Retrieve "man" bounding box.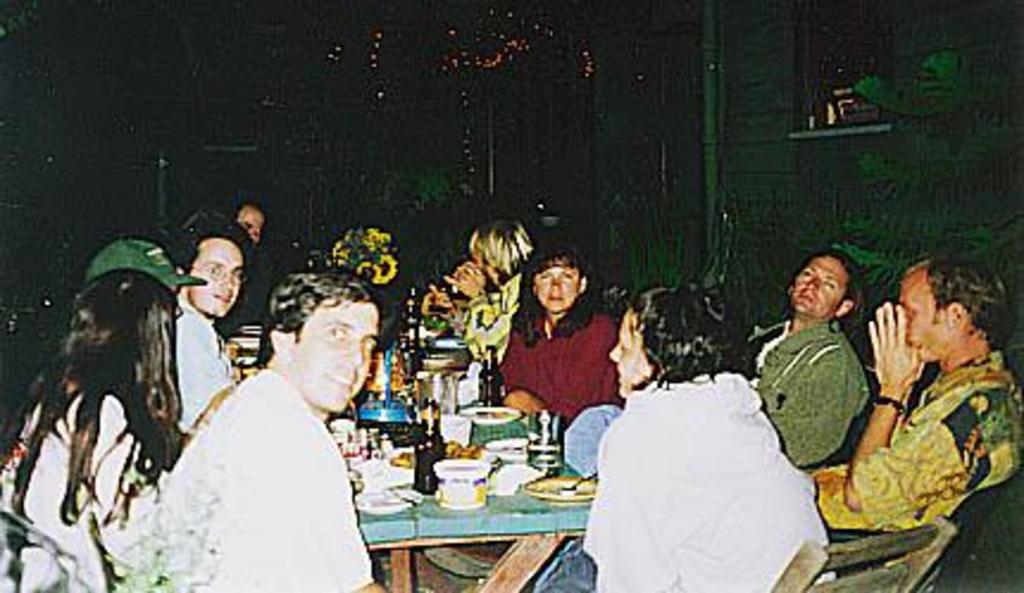
Bounding box: box(445, 217, 533, 367).
